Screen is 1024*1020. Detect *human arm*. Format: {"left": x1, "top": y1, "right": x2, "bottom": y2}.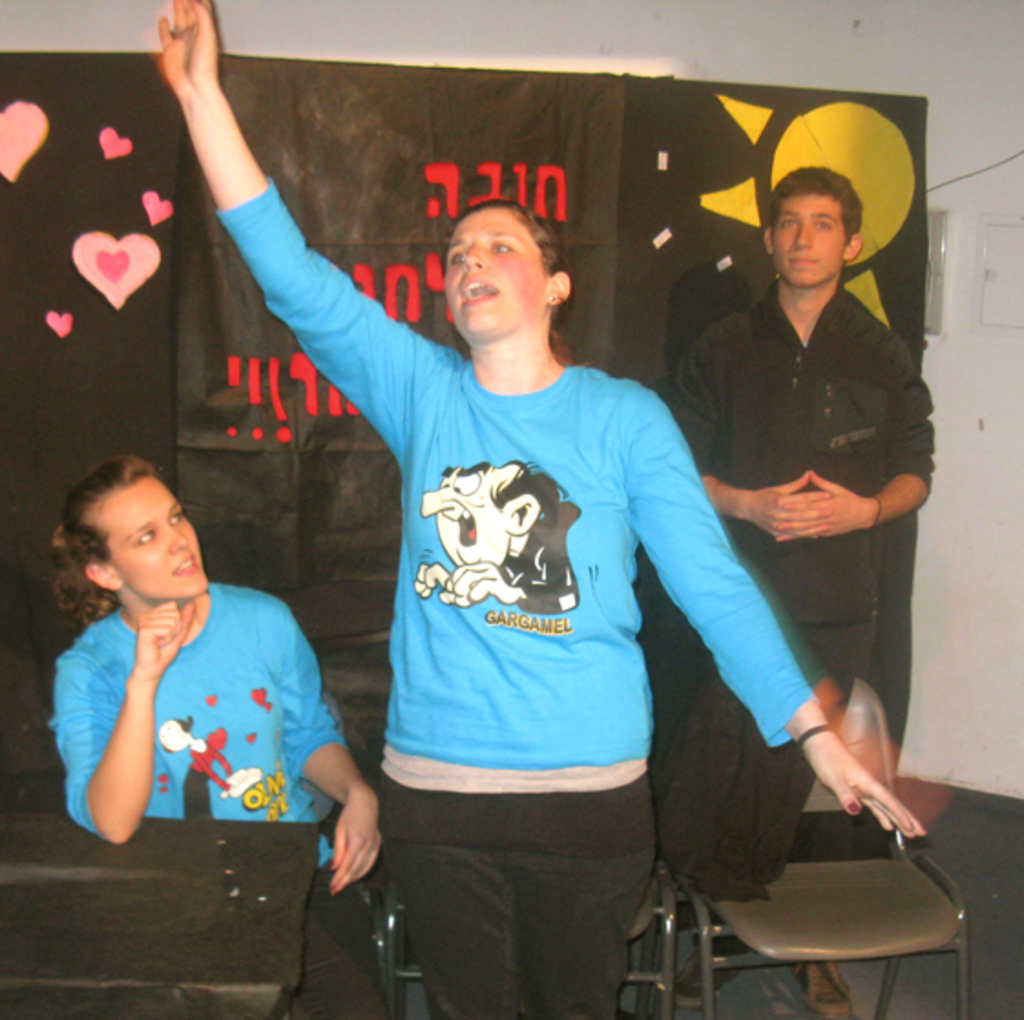
{"left": 624, "top": 383, "right": 924, "bottom": 843}.
